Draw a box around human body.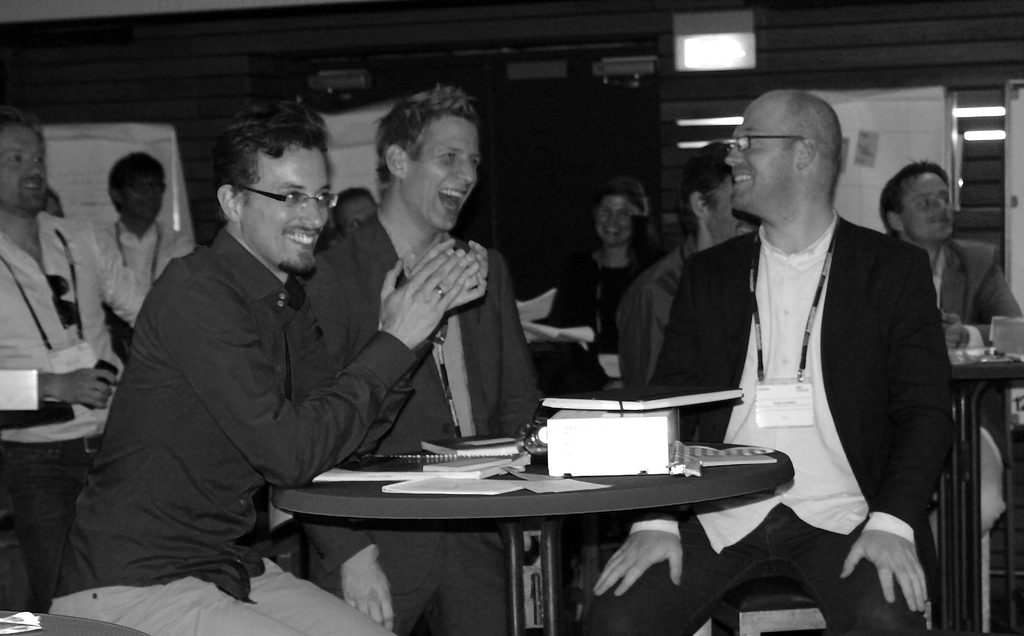
select_region(0, 207, 147, 617).
